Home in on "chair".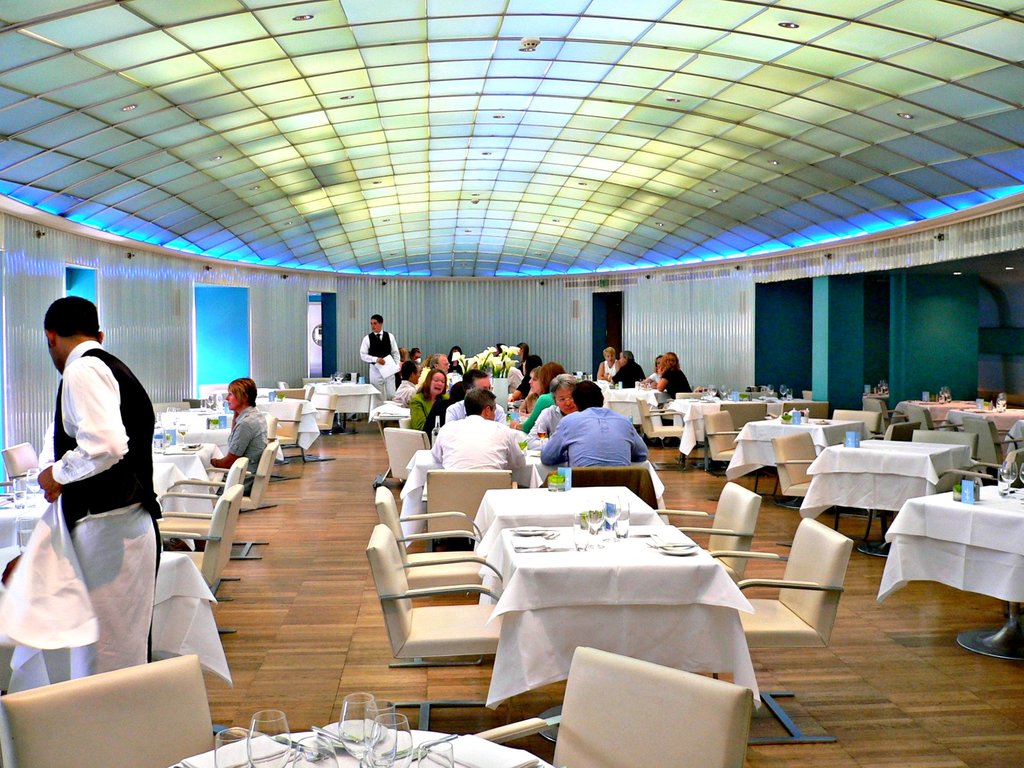
Homed in at detection(909, 426, 977, 455).
